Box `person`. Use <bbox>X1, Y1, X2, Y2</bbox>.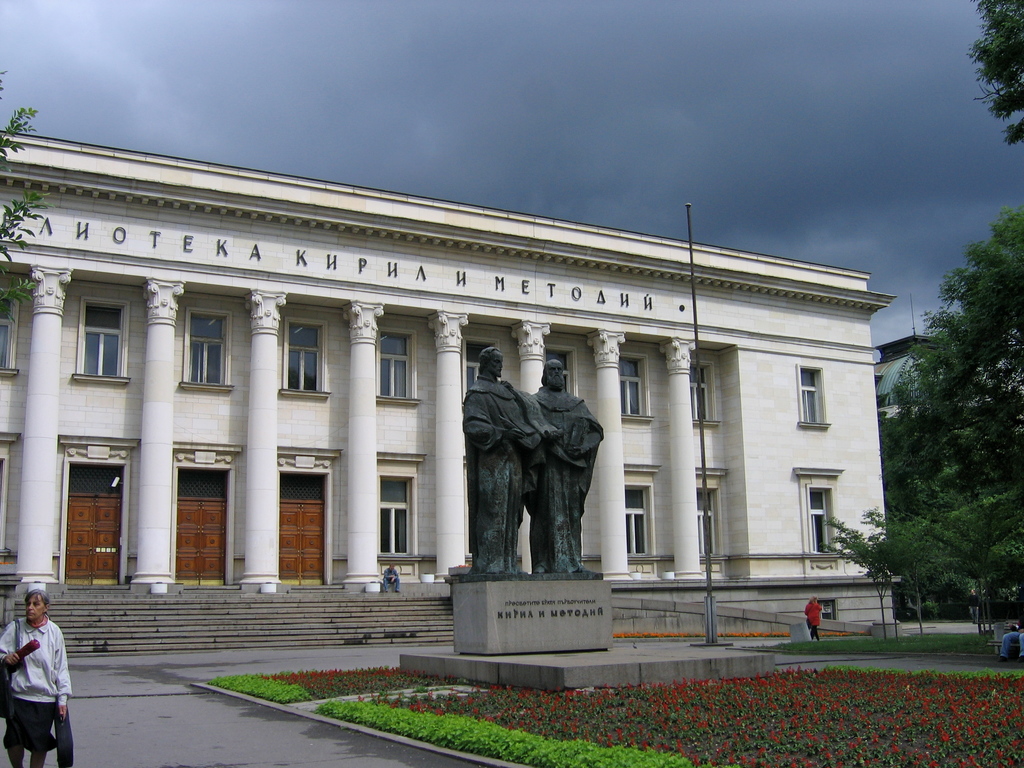
<bbox>806, 594, 821, 644</bbox>.
